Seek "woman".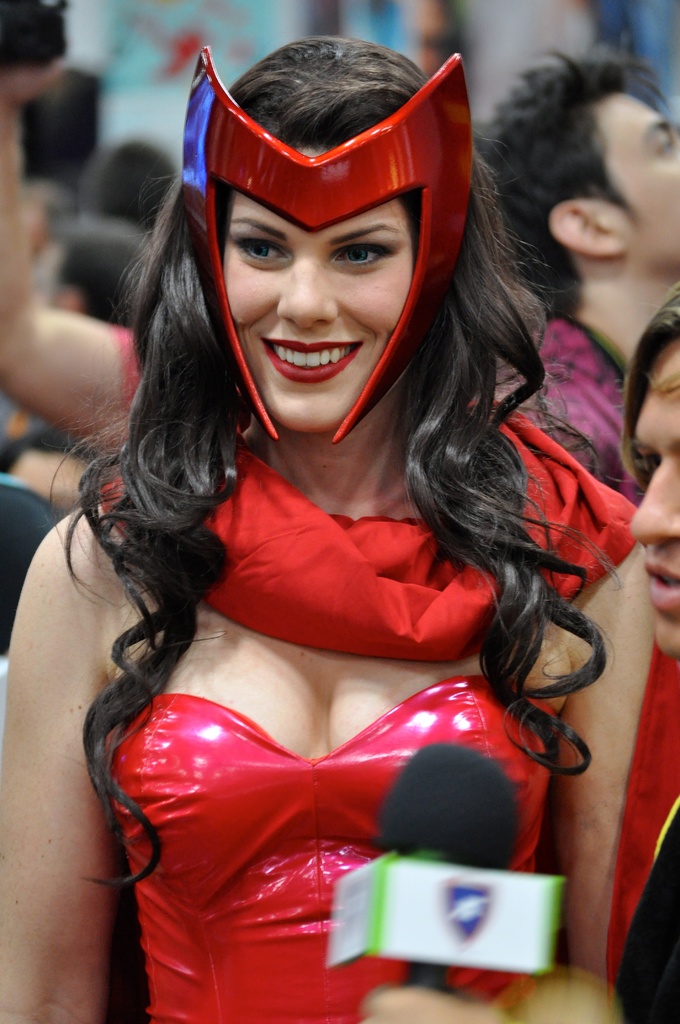
x1=38, y1=209, x2=152, y2=328.
